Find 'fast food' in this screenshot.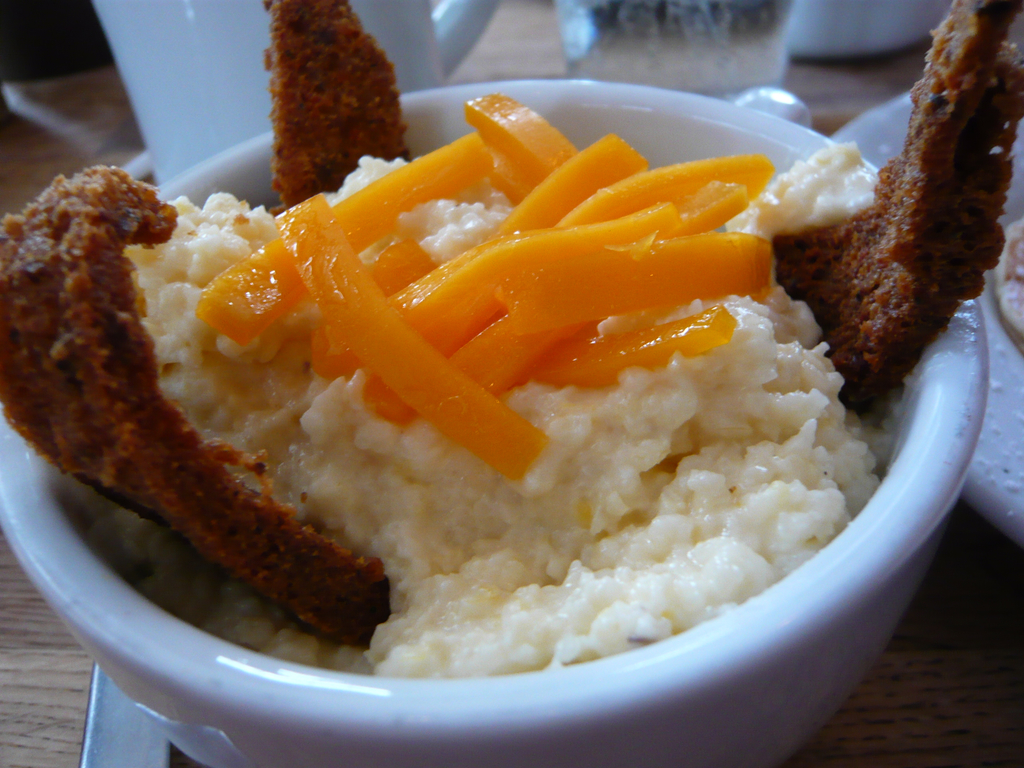
The bounding box for 'fast food' is x1=274, y1=0, x2=420, y2=218.
